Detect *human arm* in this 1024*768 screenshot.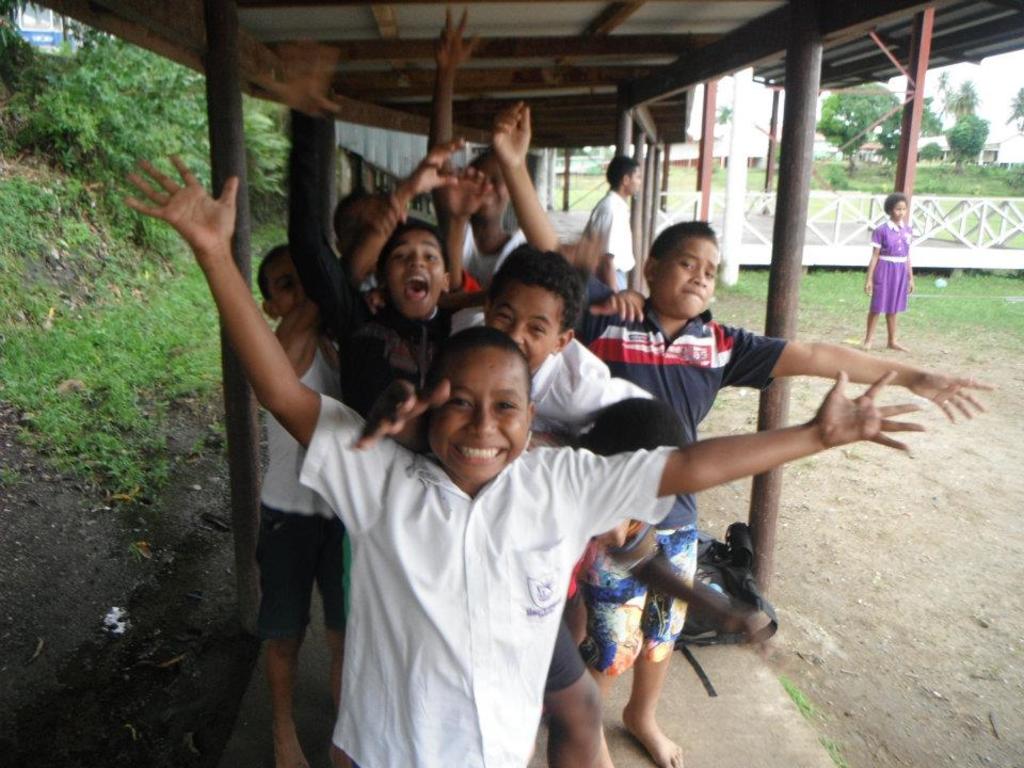
Detection: region(864, 224, 885, 297).
